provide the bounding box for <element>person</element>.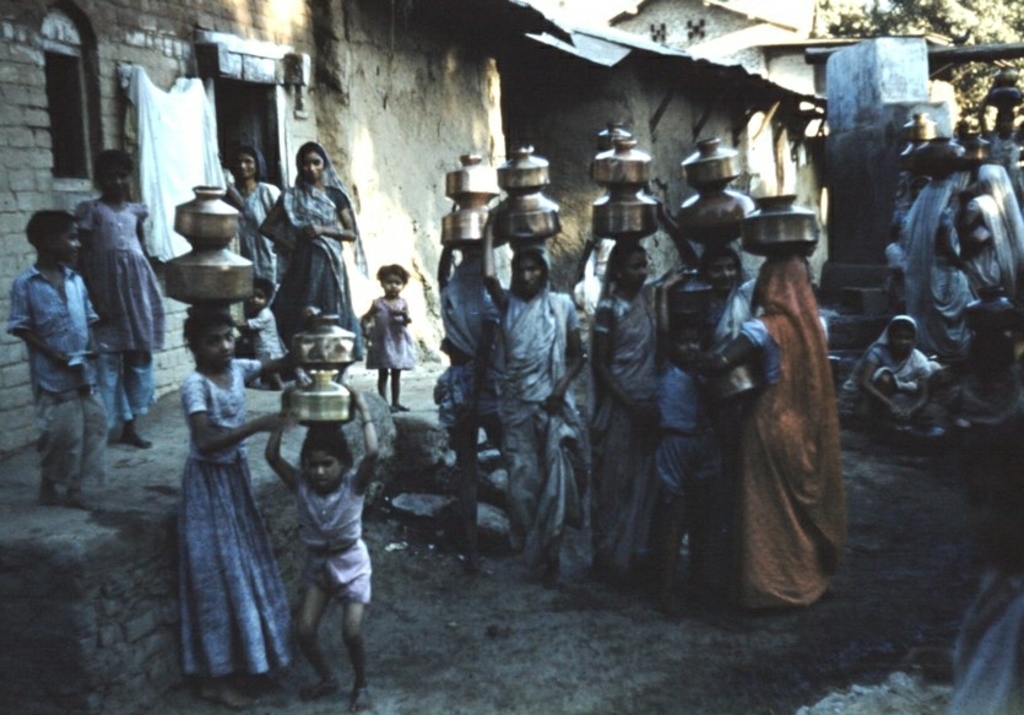
[255,373,370,706].
